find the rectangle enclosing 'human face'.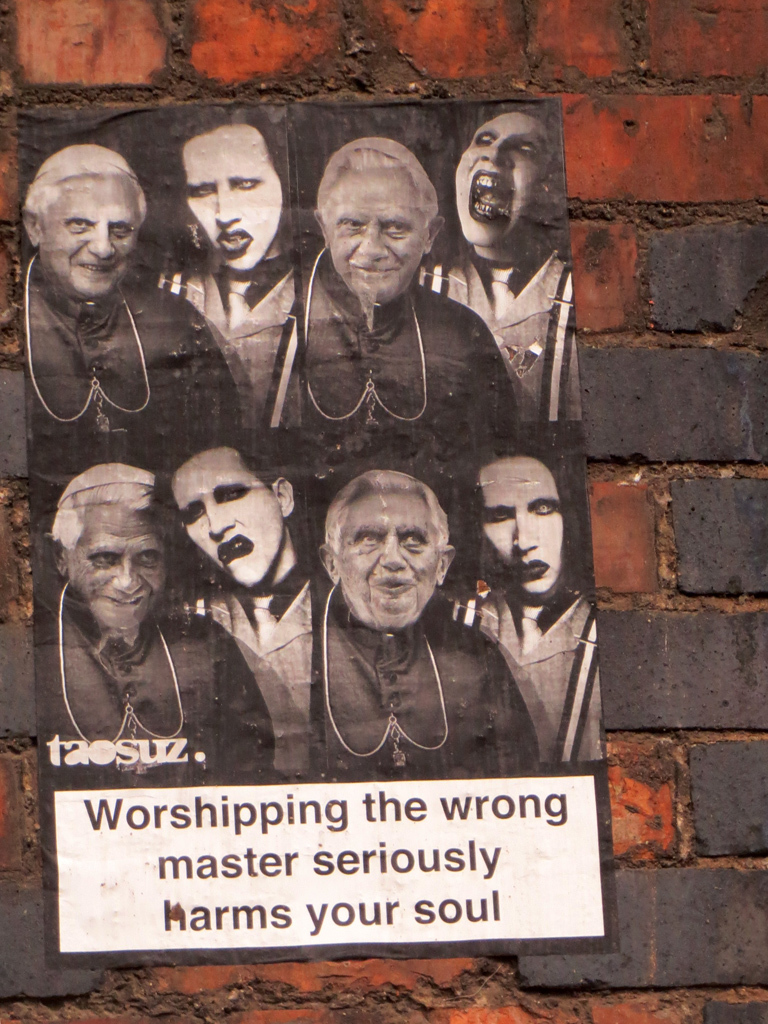
(x1=456, y1=109, x2=555, y2=250).
